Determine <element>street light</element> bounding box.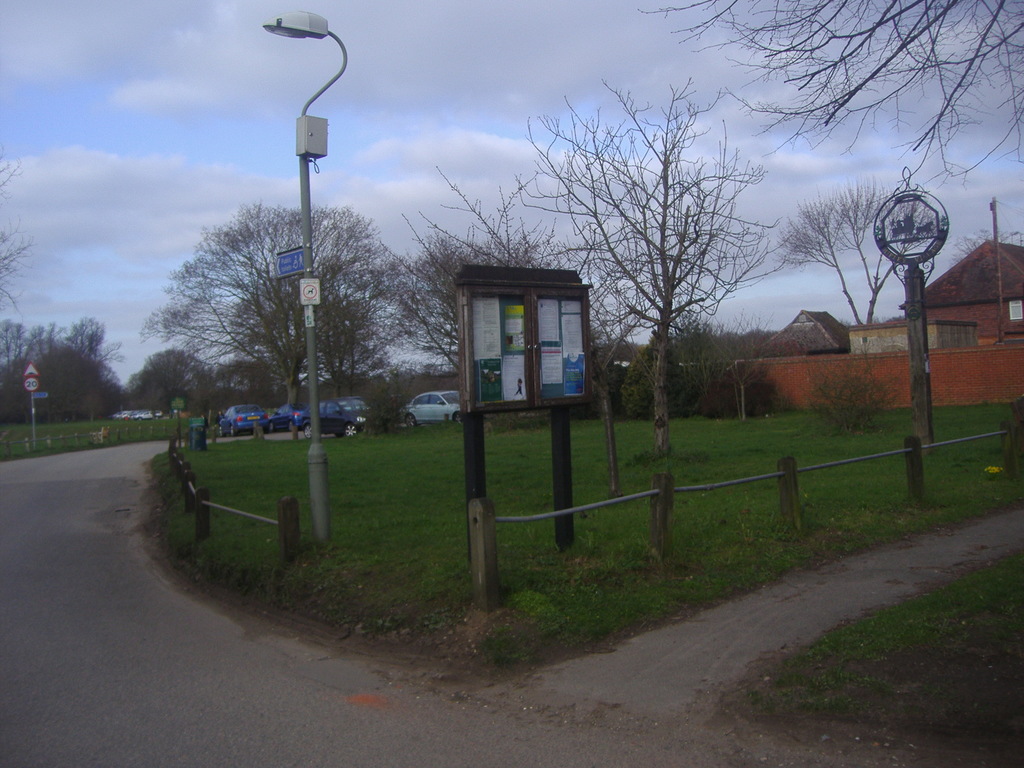
Determined: rect(264, 12, 350, 534).
